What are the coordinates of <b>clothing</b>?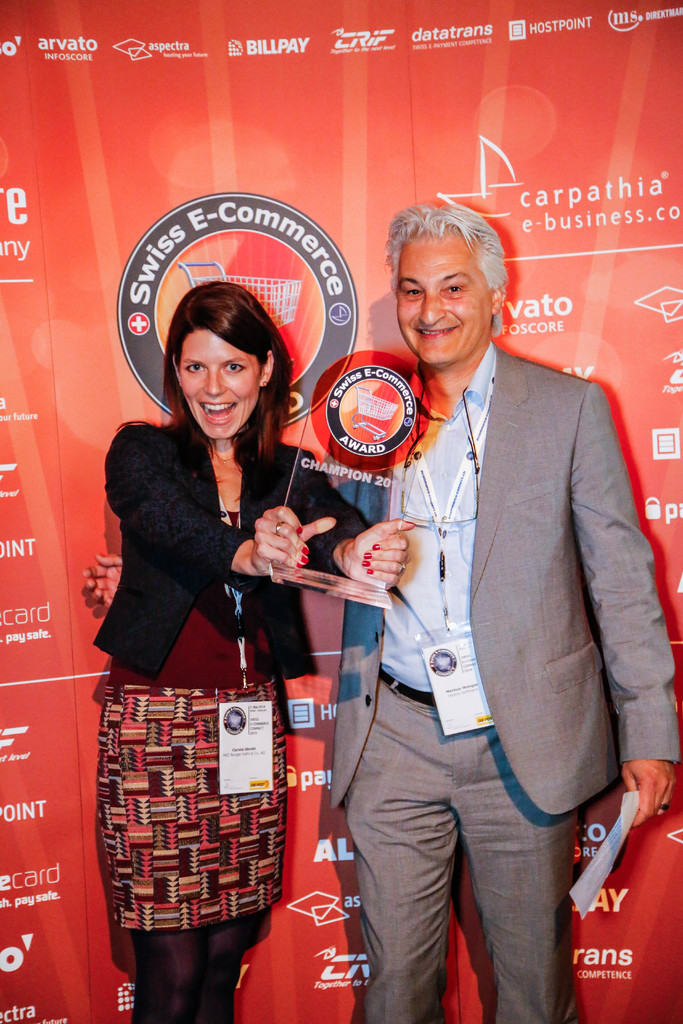
bbox=(90, 415, 329, 830).
